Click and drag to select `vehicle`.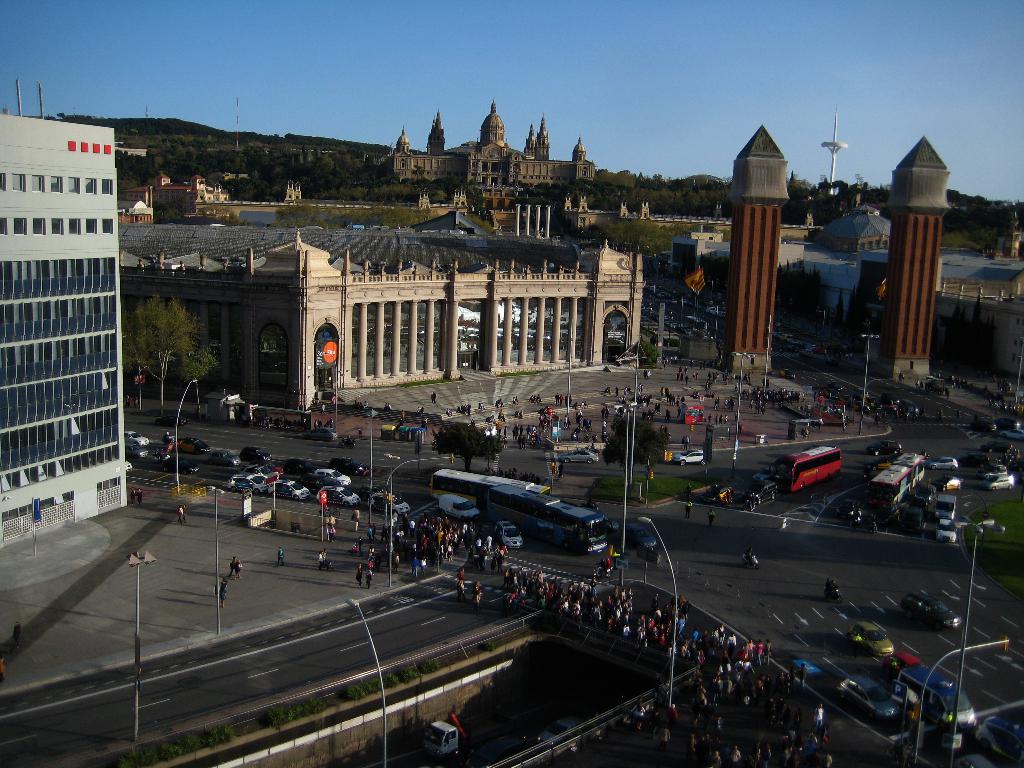
Selection: l=173, t=437, r=213, b=452.
